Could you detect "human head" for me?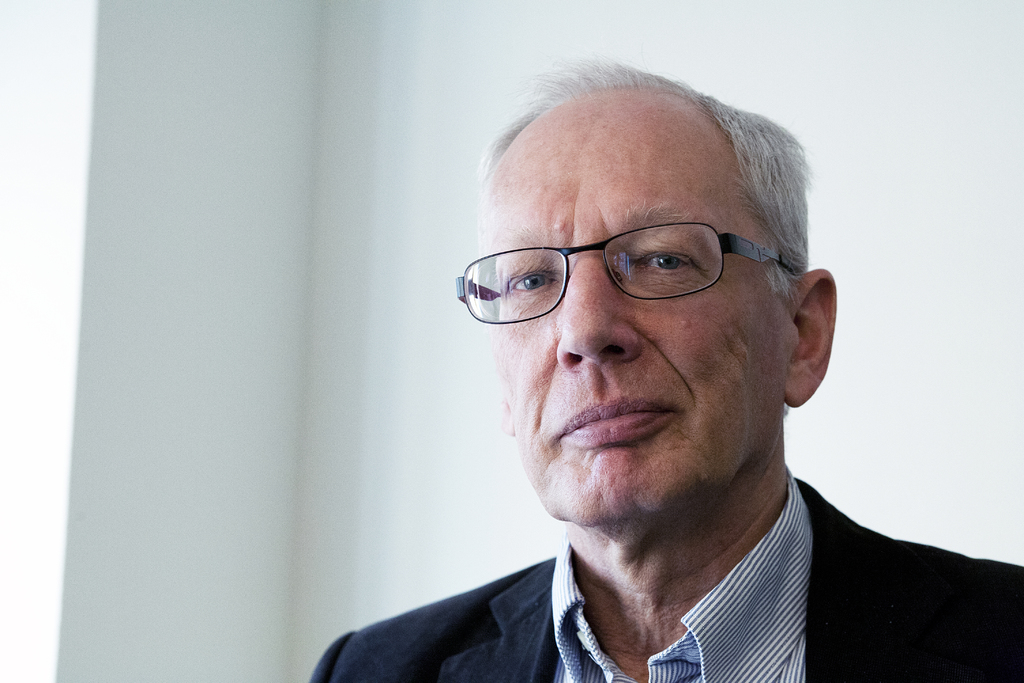
Detection result: [left=417, top=98, right=883, bottom=557].
